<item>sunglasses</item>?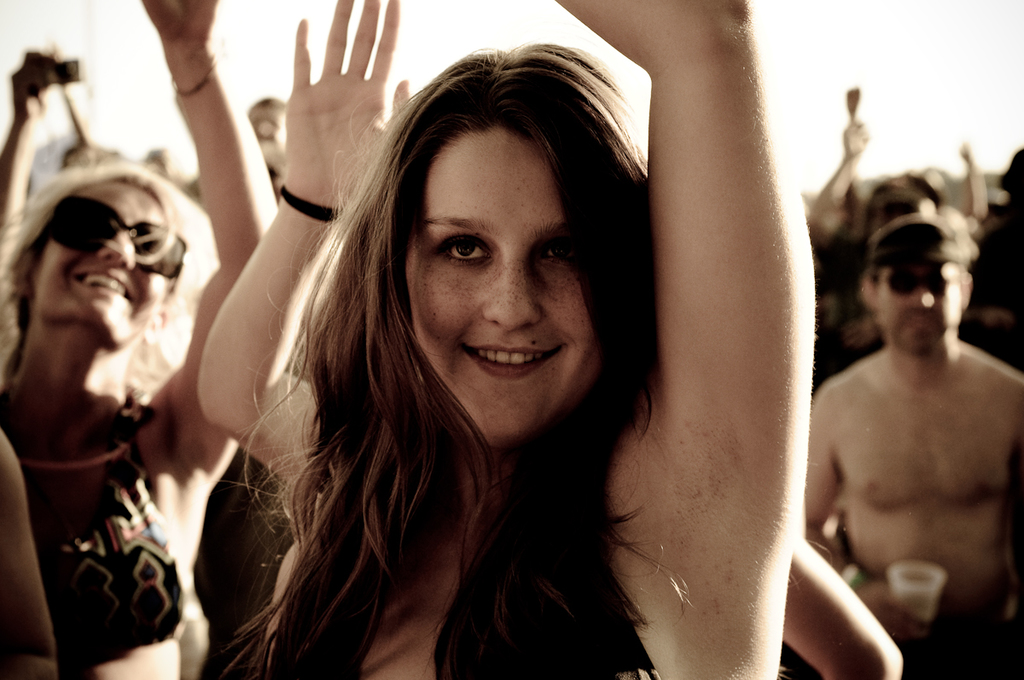
locate(877, 274, 949, 298)
